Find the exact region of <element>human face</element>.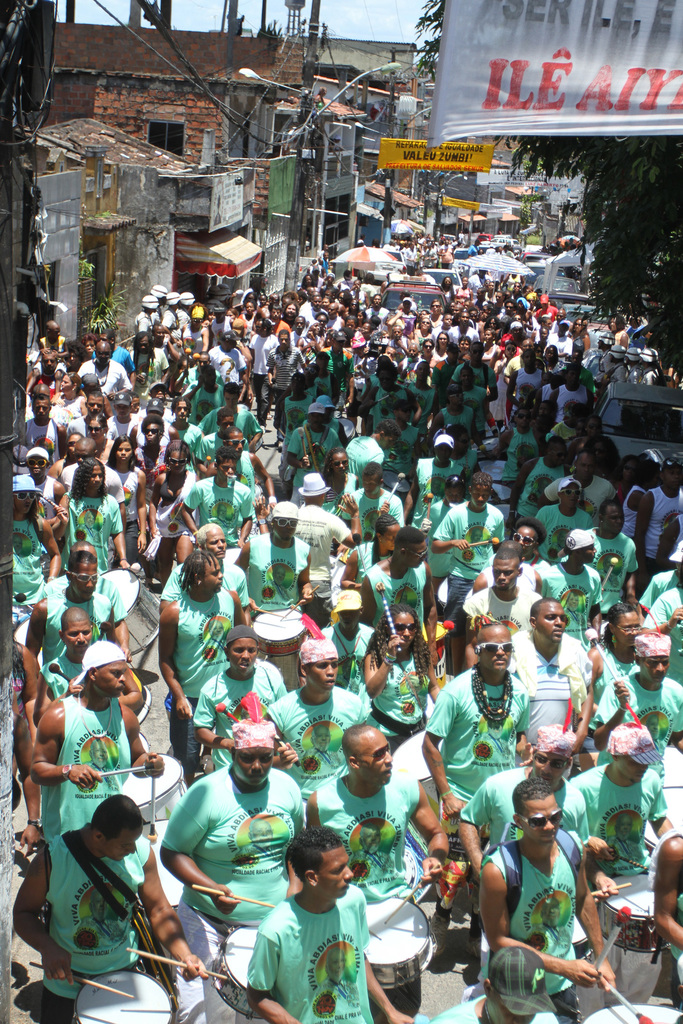
Exact region: [443, 313, 454, 329].
